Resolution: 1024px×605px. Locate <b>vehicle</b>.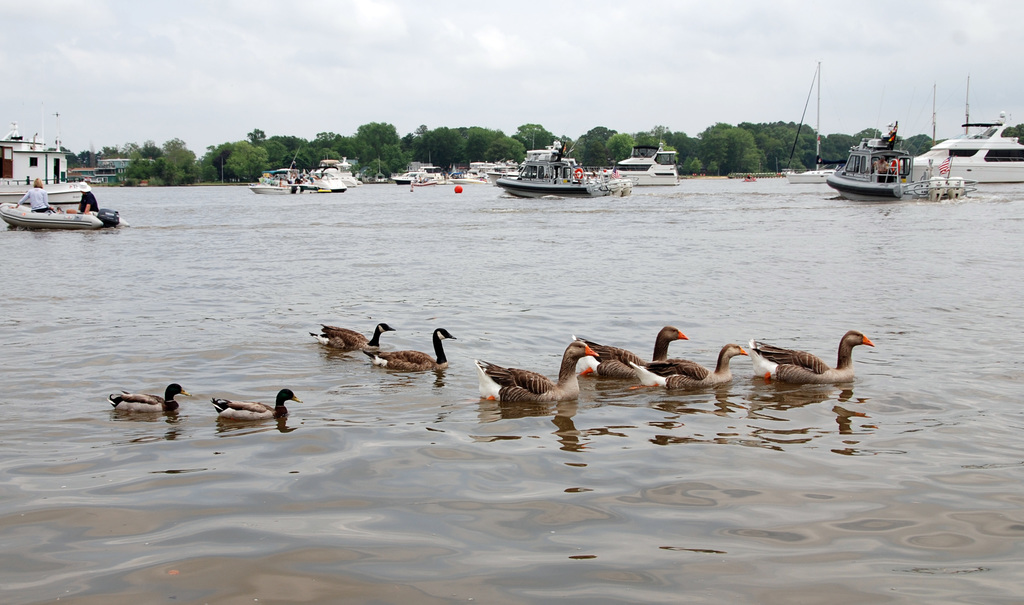
crop(781, 60, 837, 183).
